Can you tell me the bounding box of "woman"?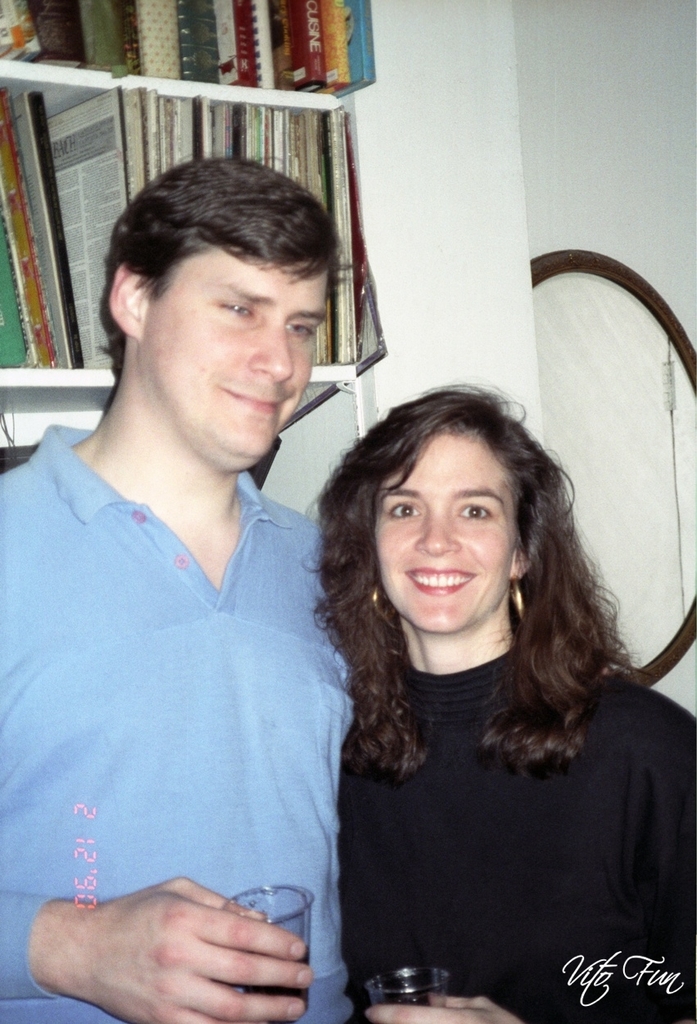
bbox=(303, 461, 677, 1022).
